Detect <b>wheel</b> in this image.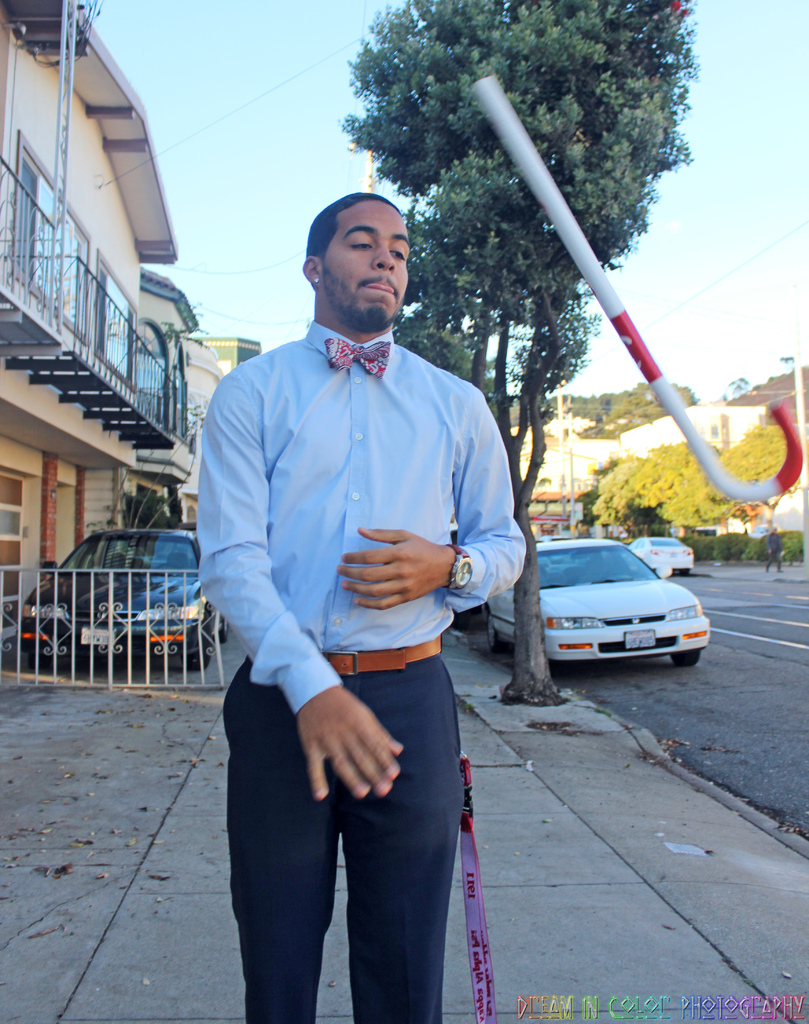
Detection: {"left": 183, "top": 652, "right": 217, "bottom": 669}.
